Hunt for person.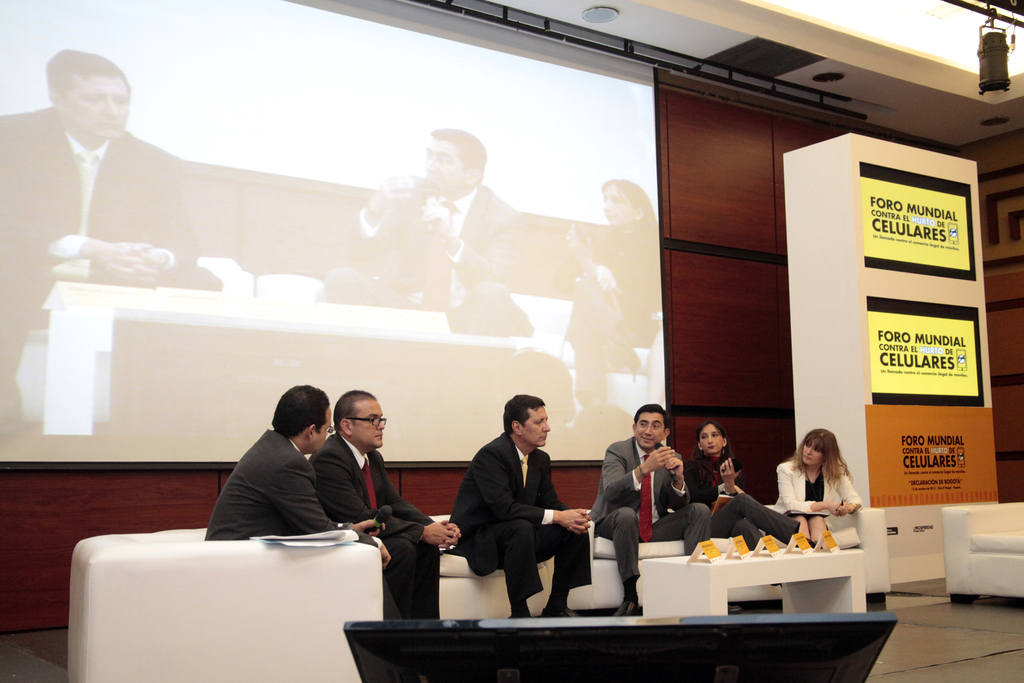
Hunted down at (left=683, top=418, right=815, bottom=549).
